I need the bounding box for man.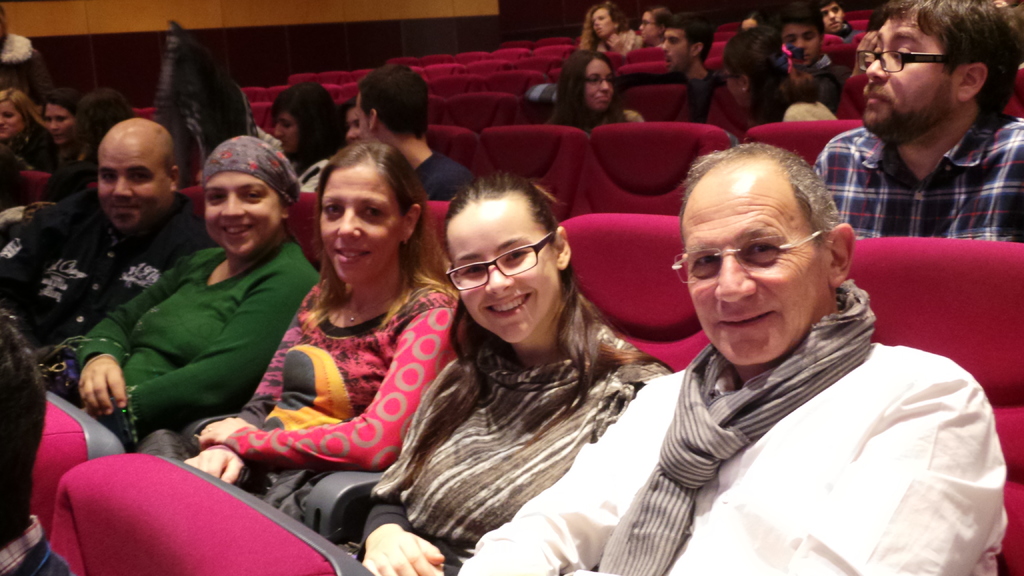
Here it is: (356, 62, 481, 200).
